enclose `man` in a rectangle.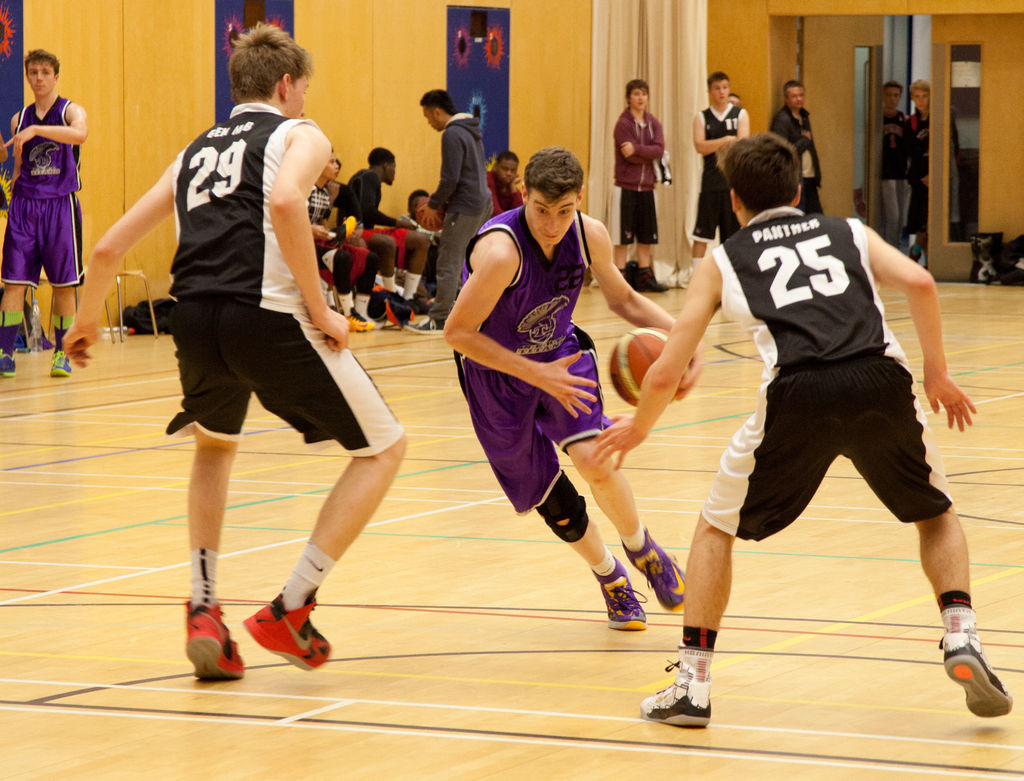
select_region(335, 140, 426, 326).
